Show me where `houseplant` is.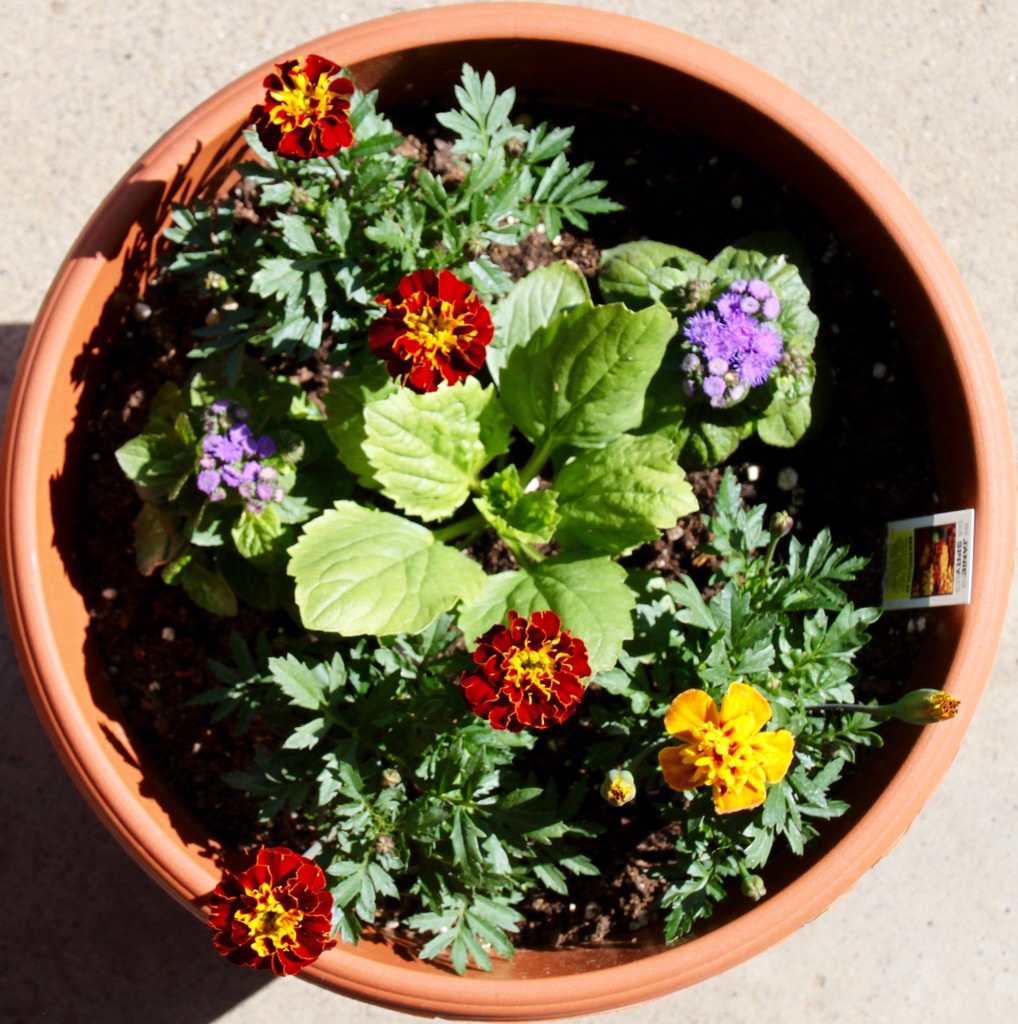
`houseplant` is at <bbox>111, 0, 974, 993</bbox>.
